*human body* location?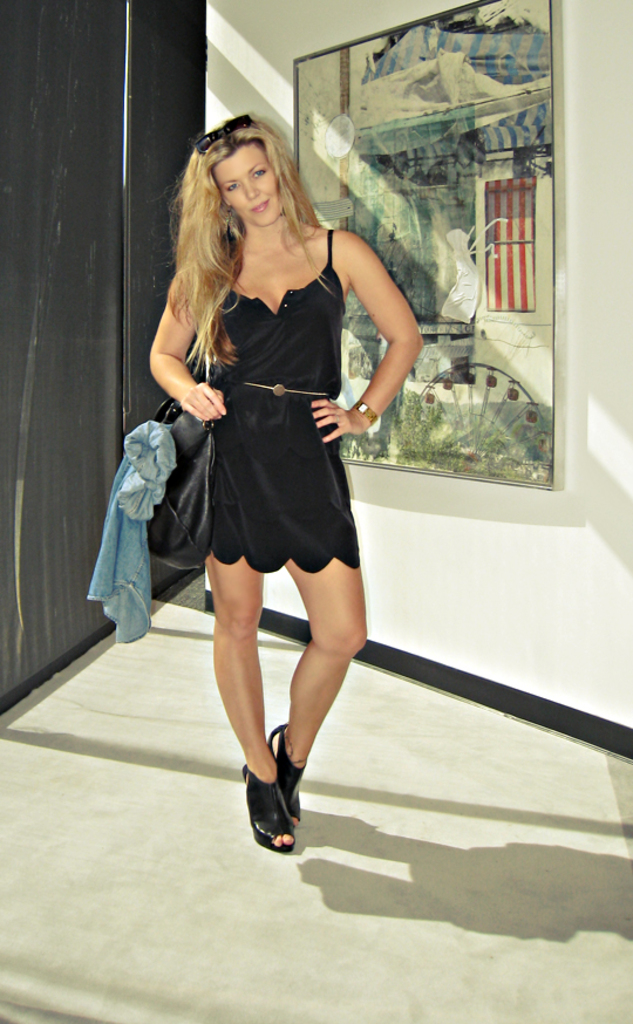
[129, 132, 404, 785]
